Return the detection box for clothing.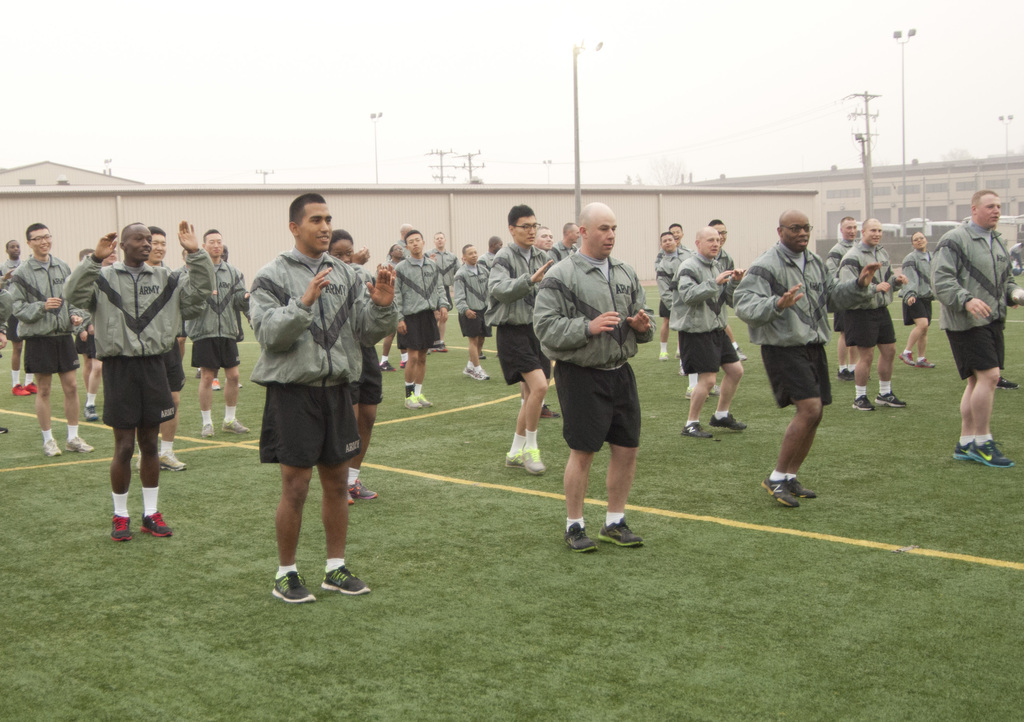
bbox=[553, 245, 579, 266].
